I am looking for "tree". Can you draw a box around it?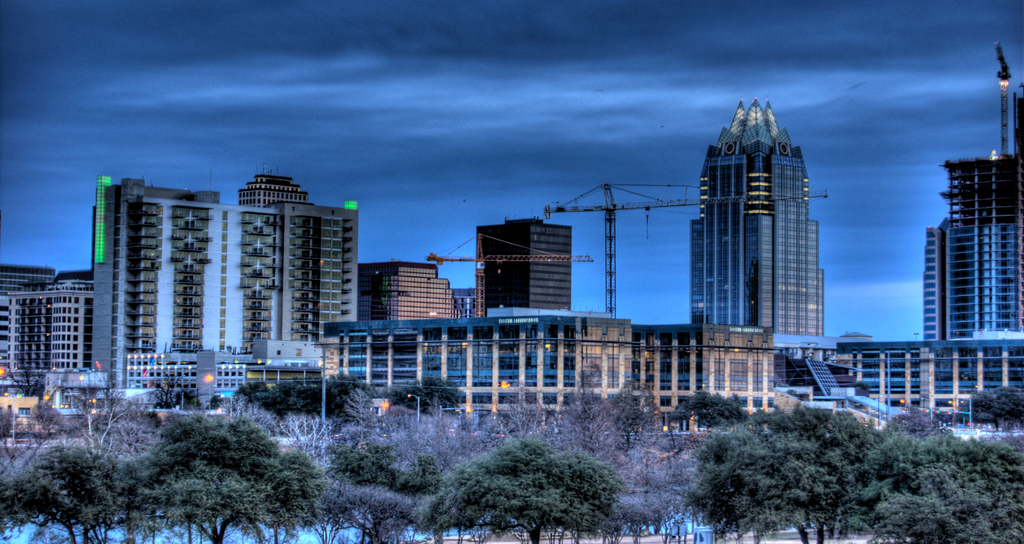
Sure, the bounding box is box=[670, 387, 746, 435].
